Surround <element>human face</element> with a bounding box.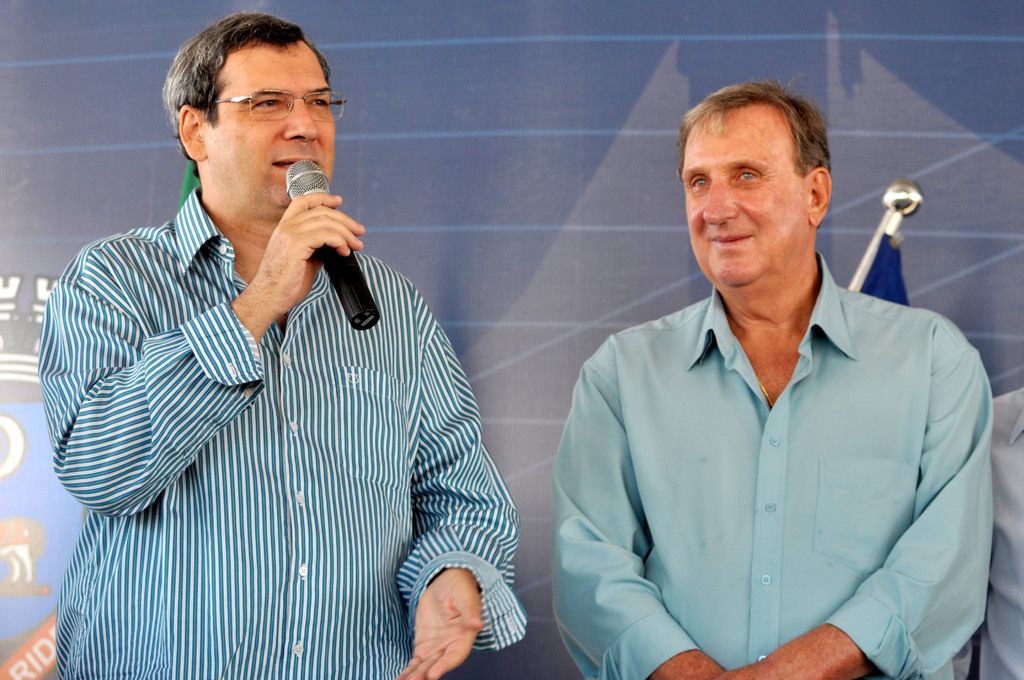
203, 41, 333, 226.
